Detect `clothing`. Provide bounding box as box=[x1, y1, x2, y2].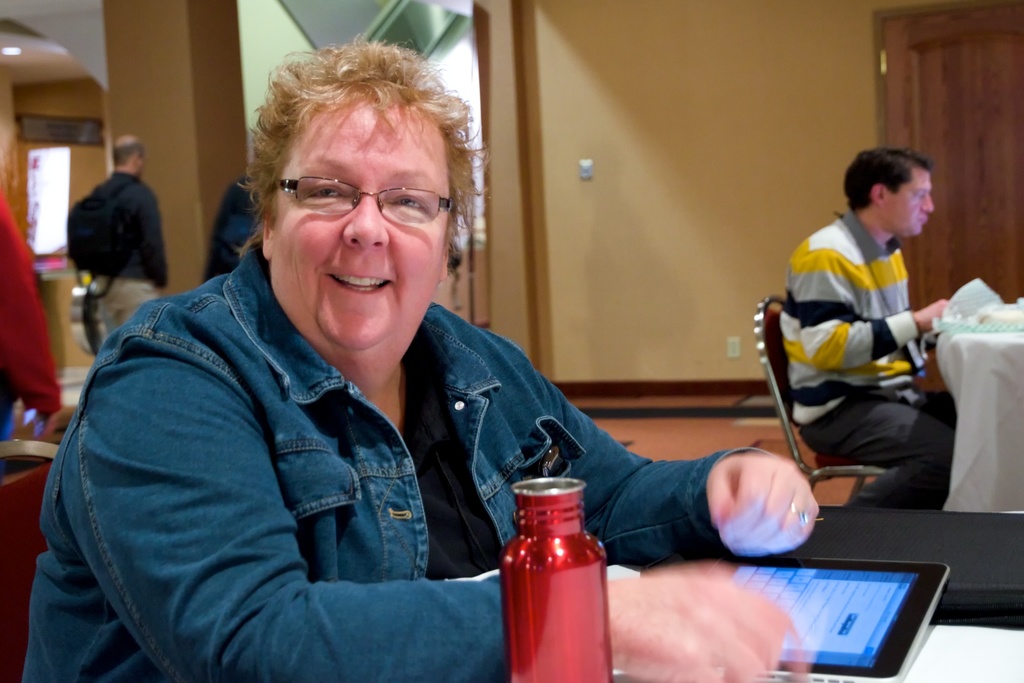
box=[60, 172, 172, 356].
